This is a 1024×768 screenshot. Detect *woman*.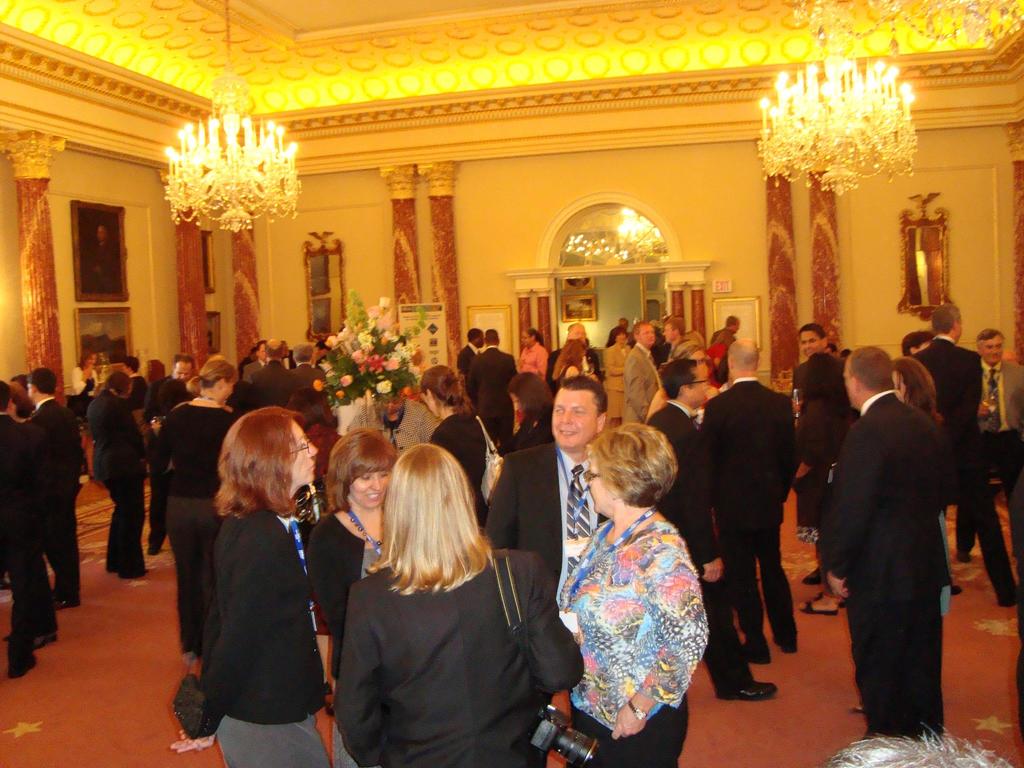
bbox(706, 328, 734, 390).
